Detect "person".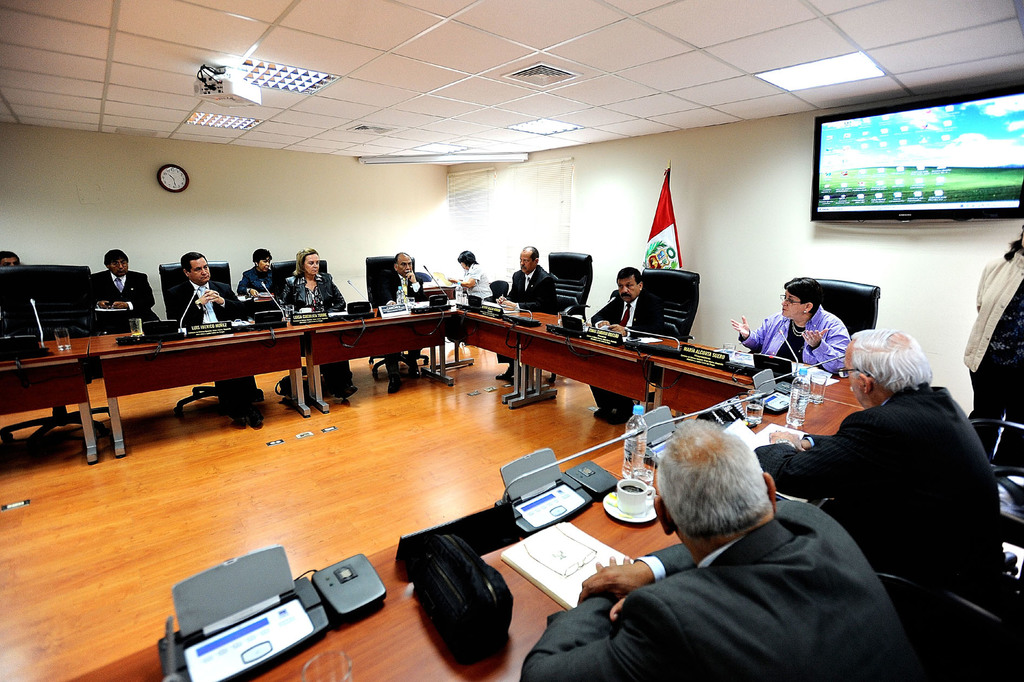
Detected at x1=164, y1=252, x2=268, y2=423.
